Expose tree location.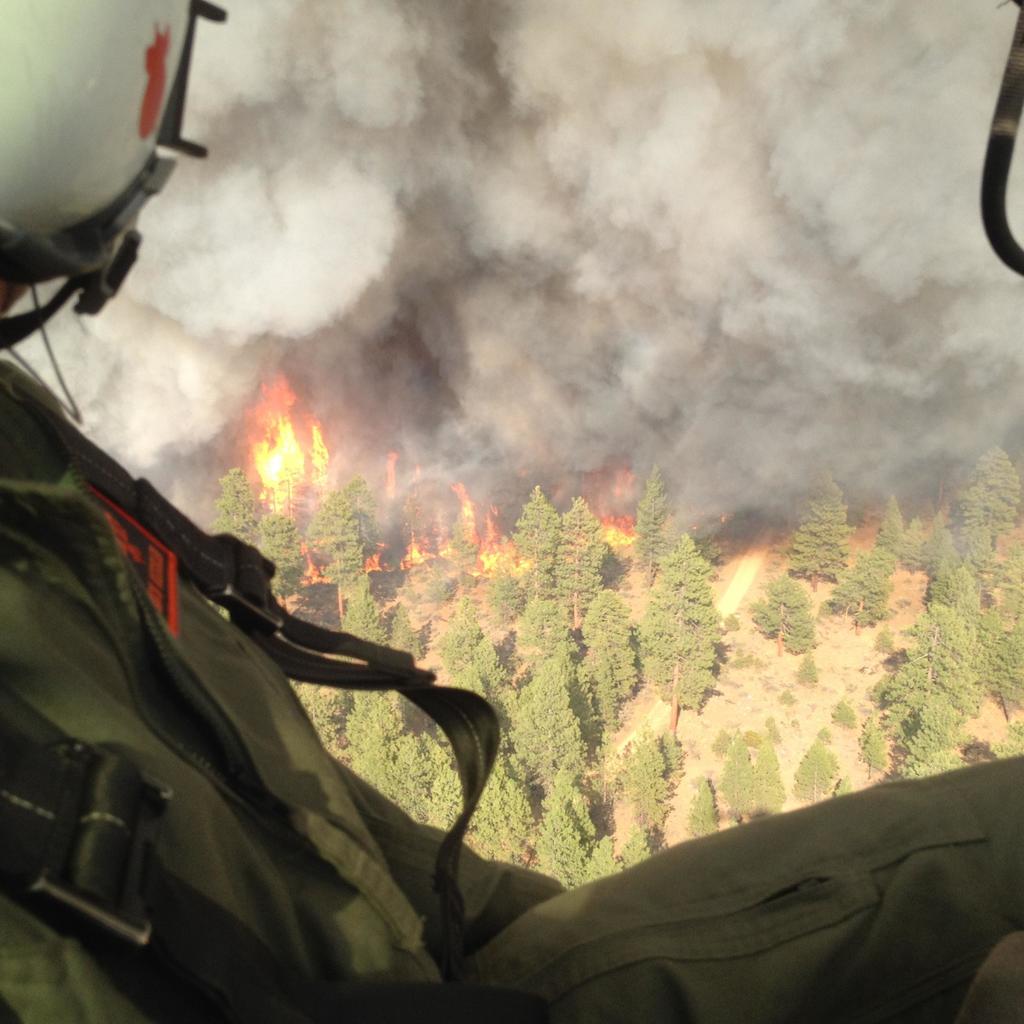
Exposed at bbox=[206, 458, 259, 549].
